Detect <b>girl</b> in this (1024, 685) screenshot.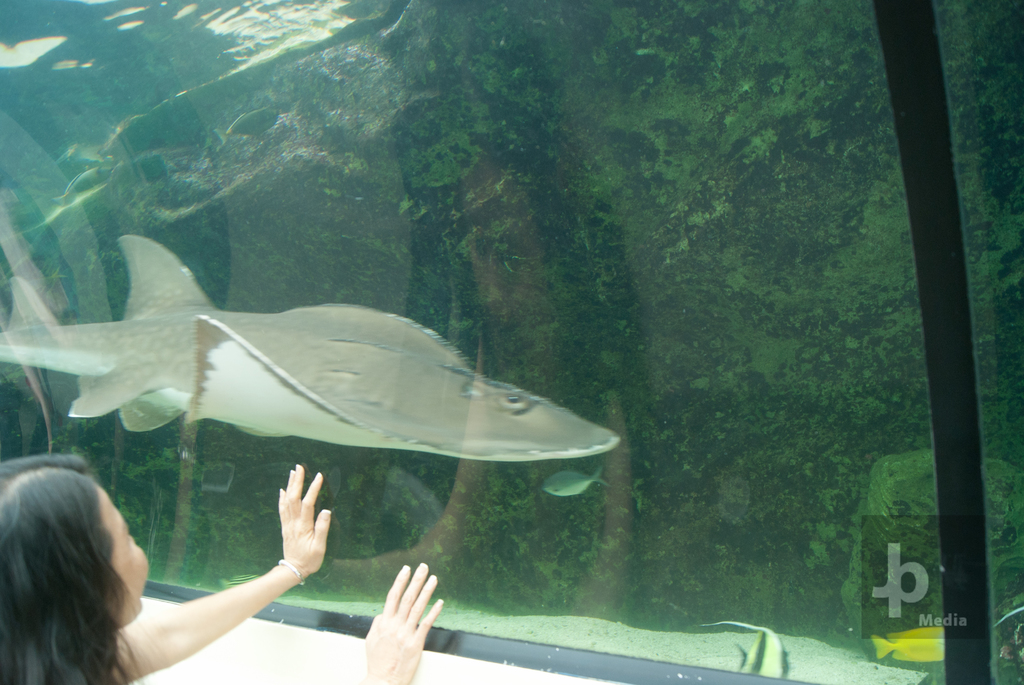
Detection: l=0, t=457, r=445, b=684.
